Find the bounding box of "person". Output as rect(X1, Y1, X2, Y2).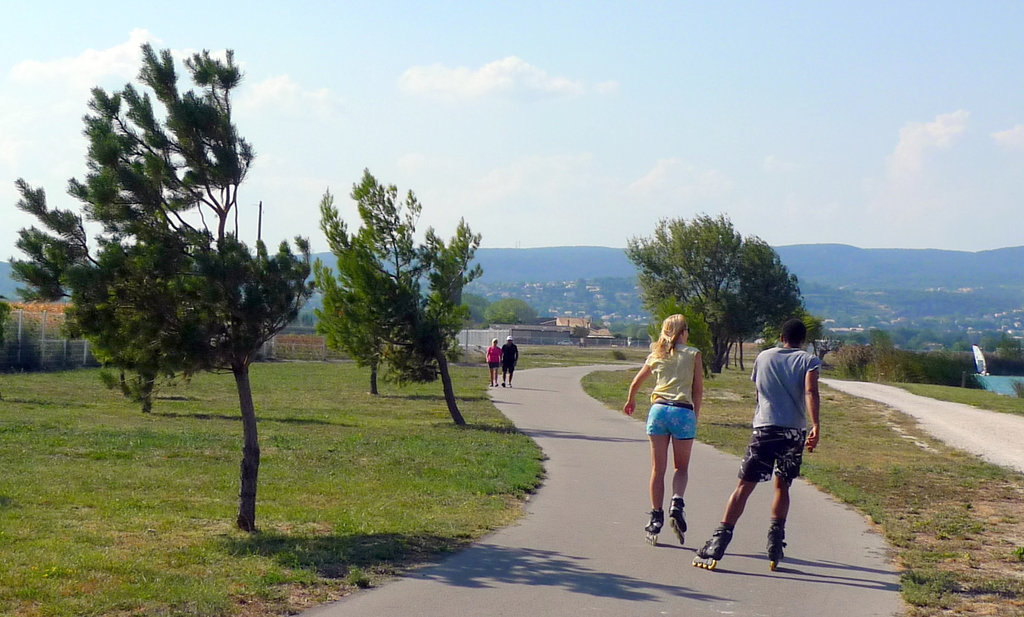
rect(692, 316, 822, 561).
